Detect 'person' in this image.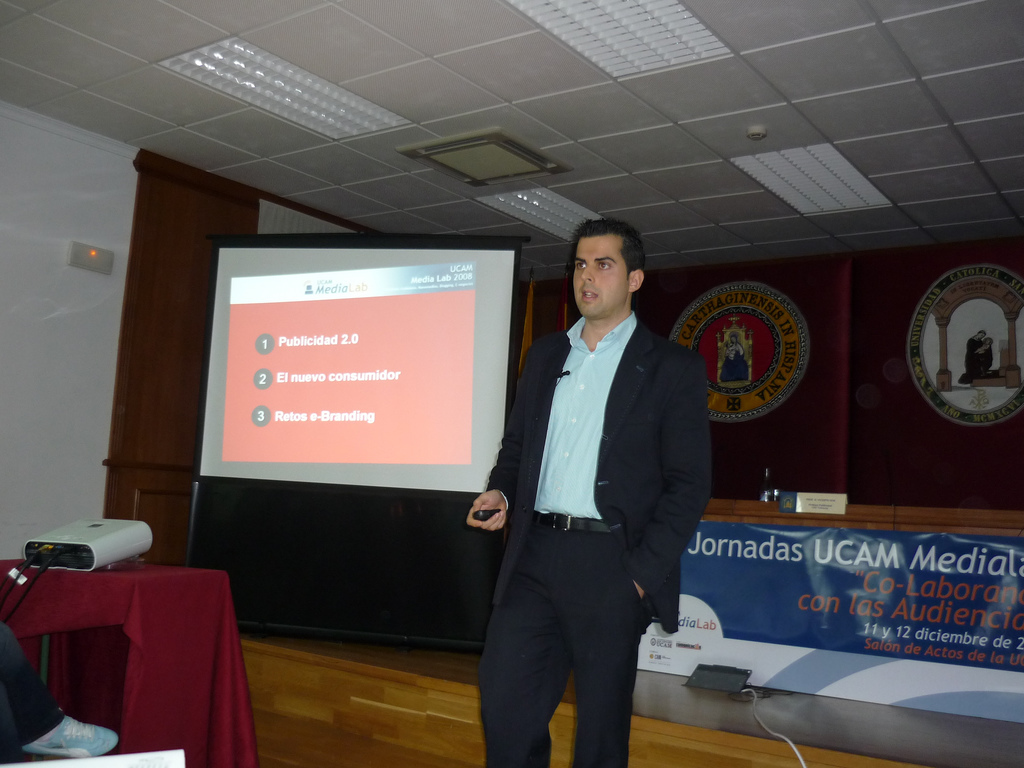
Detection: box(961, 332, 989, 382).
